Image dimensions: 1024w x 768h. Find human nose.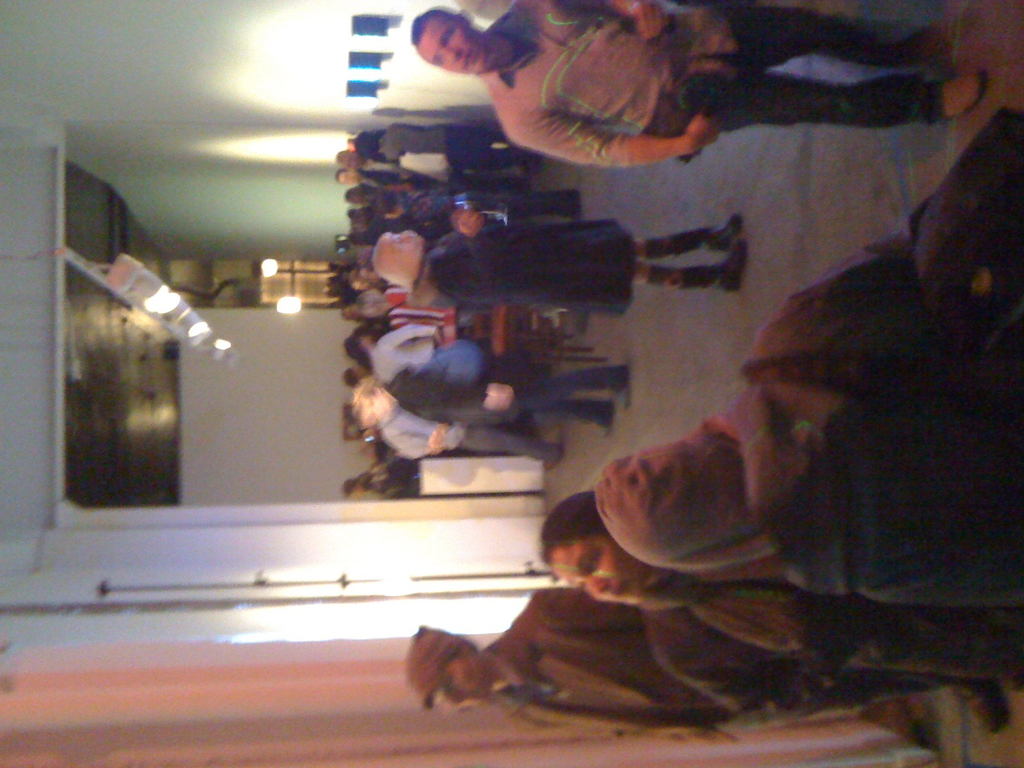
Rect(442, 47, 458, 61).
